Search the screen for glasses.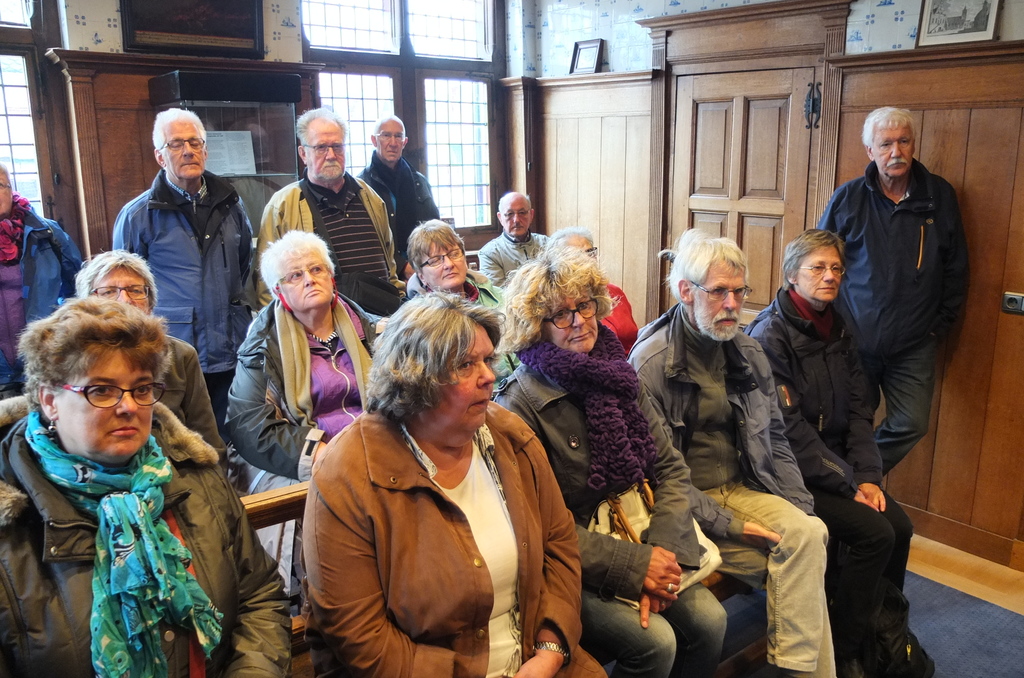
Found at detection(280, 262, 330, 284).
